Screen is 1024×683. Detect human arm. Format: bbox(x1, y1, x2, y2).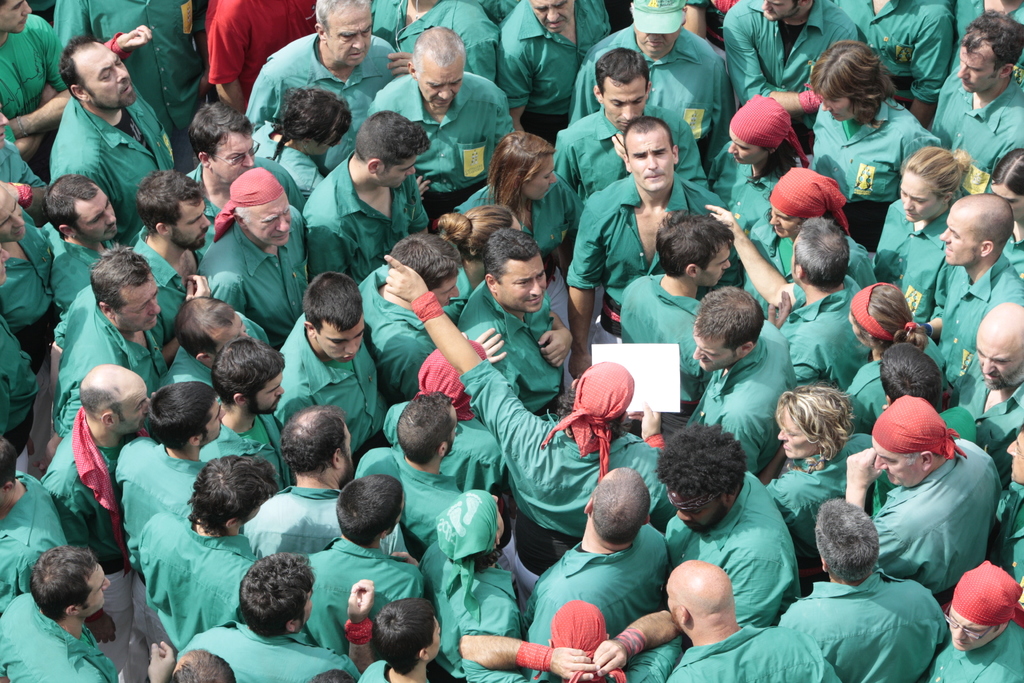
bbox(307, 197, 348, 283).
